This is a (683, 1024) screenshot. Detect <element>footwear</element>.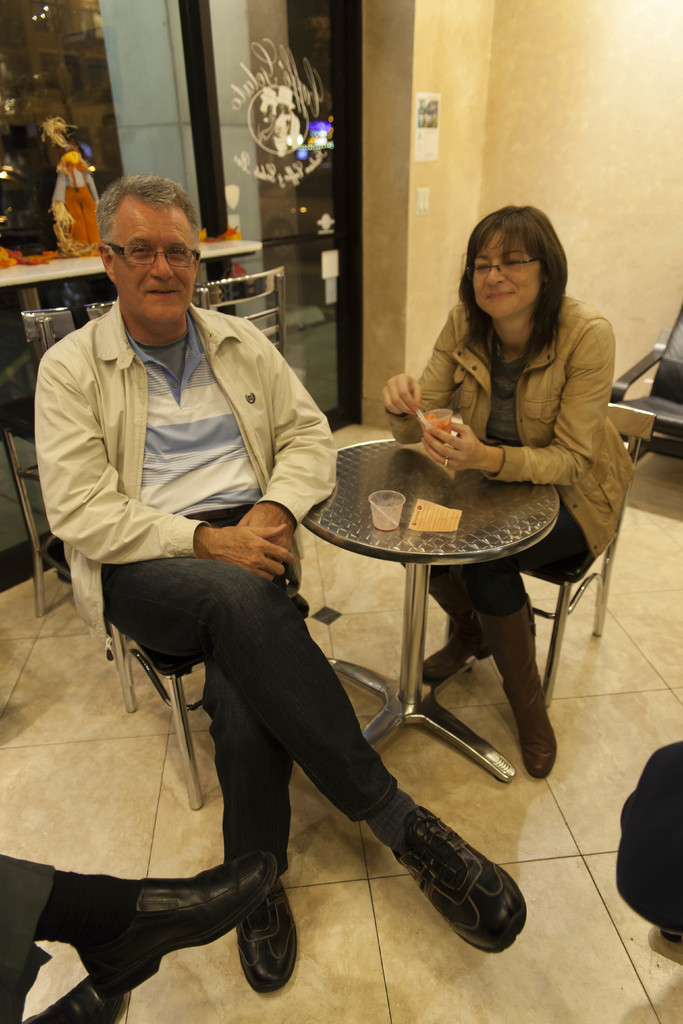
region(235, 867, 295, 991).
